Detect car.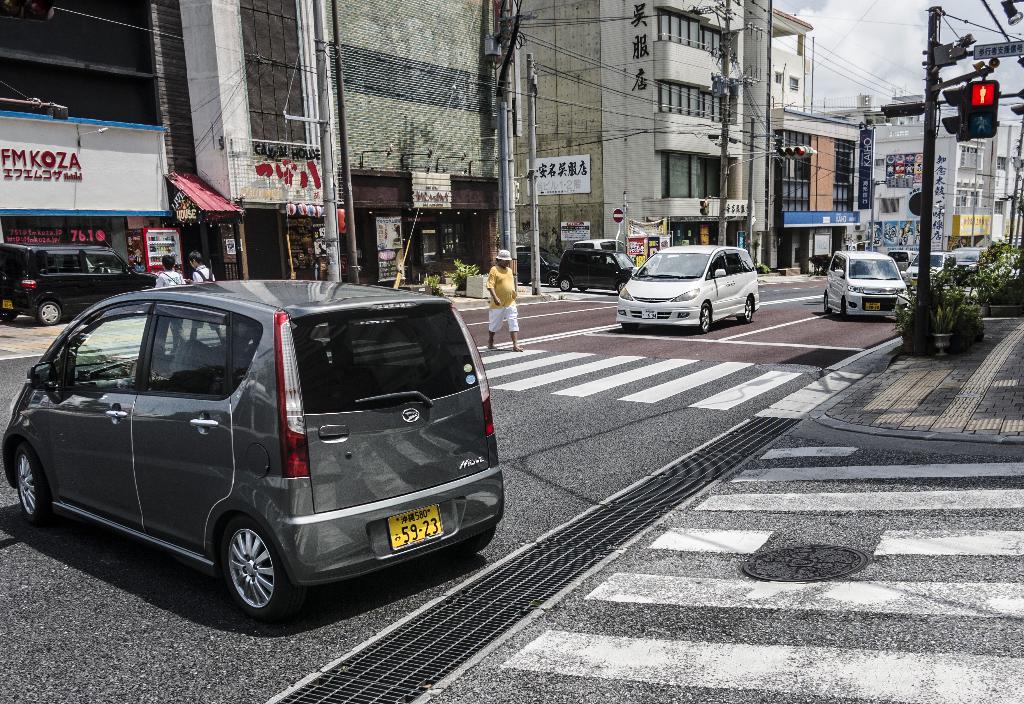
Detected at (902,255,952,284).
